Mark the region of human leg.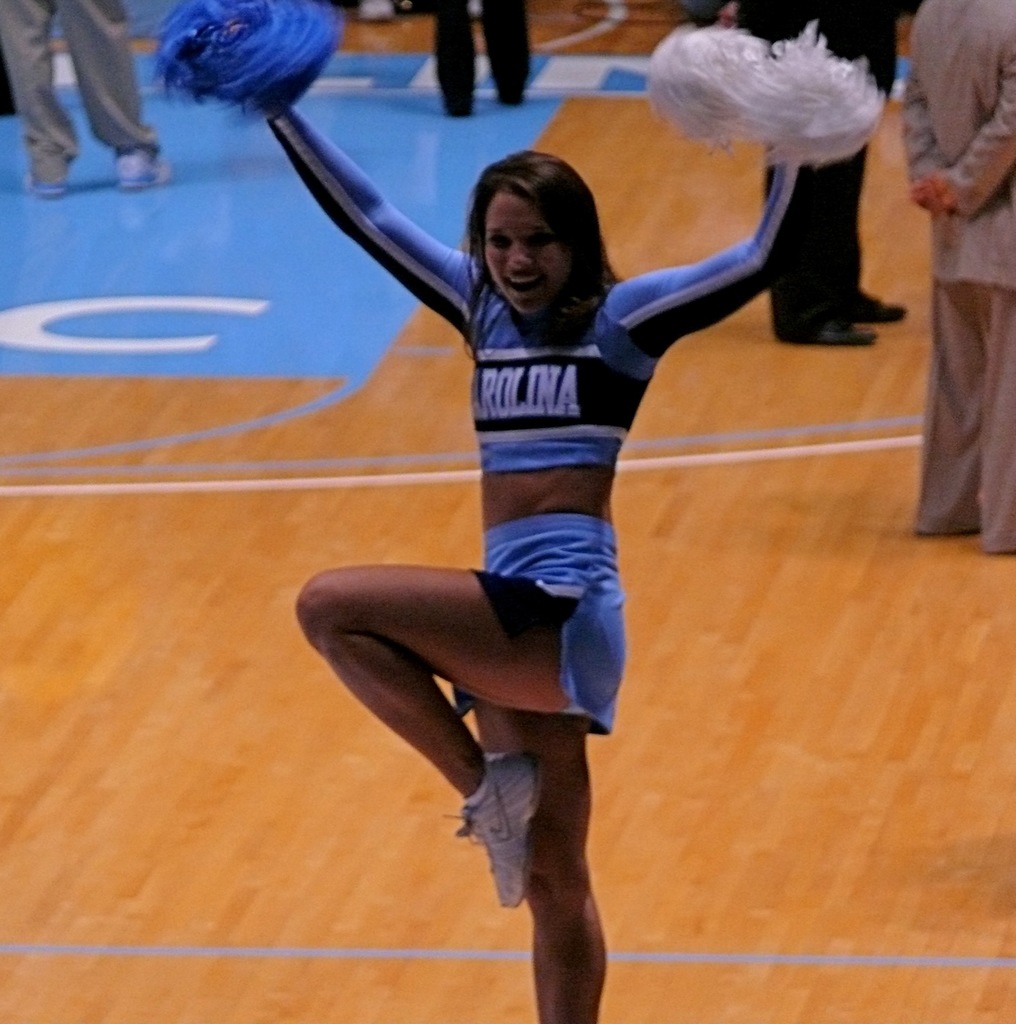
Region: [49,0,163,195].
